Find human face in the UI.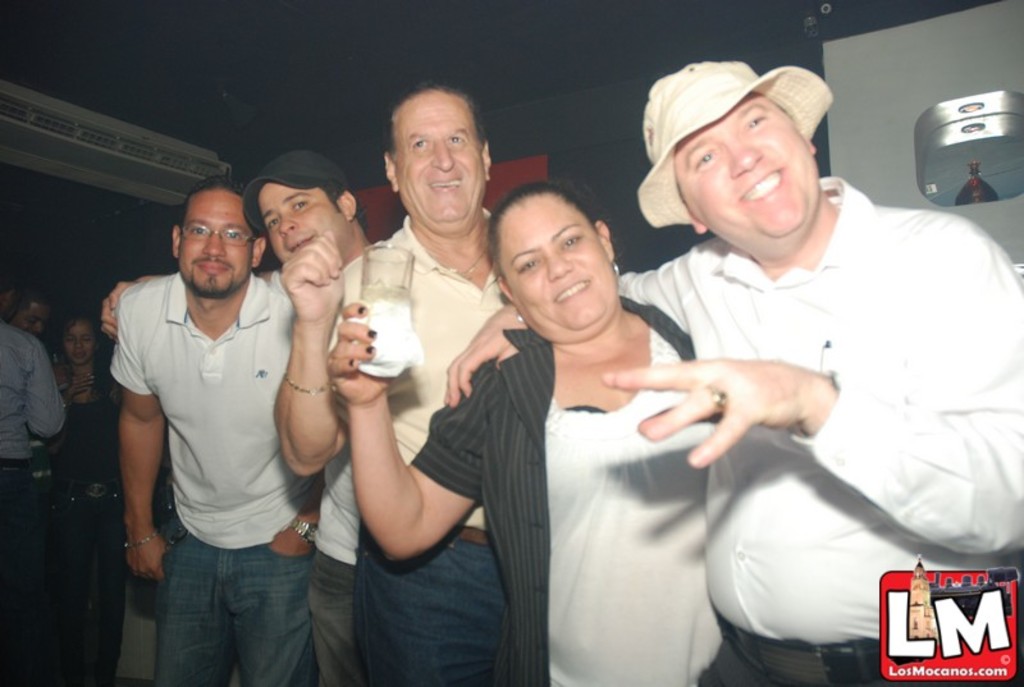
UI element at 396, 88, 490, 226.
